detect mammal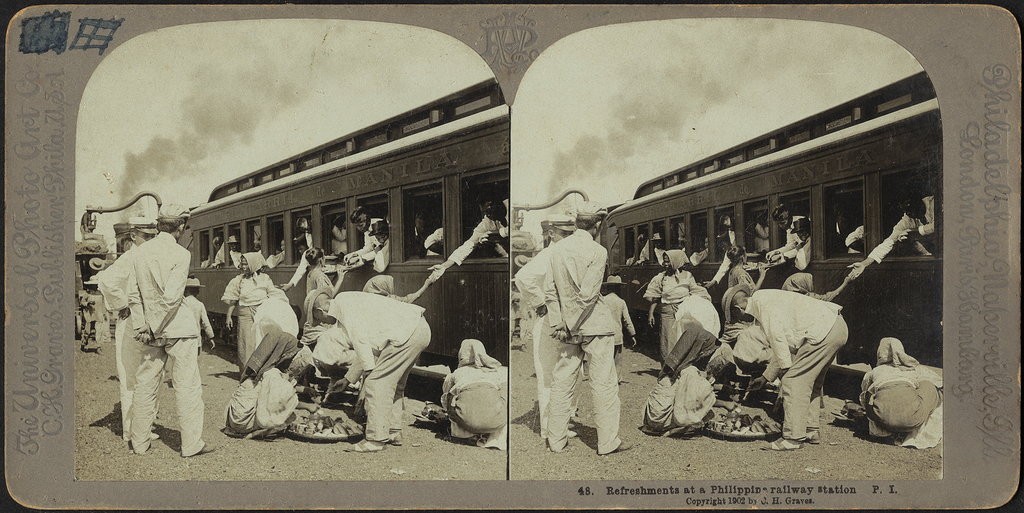
(218,249,277,374)
